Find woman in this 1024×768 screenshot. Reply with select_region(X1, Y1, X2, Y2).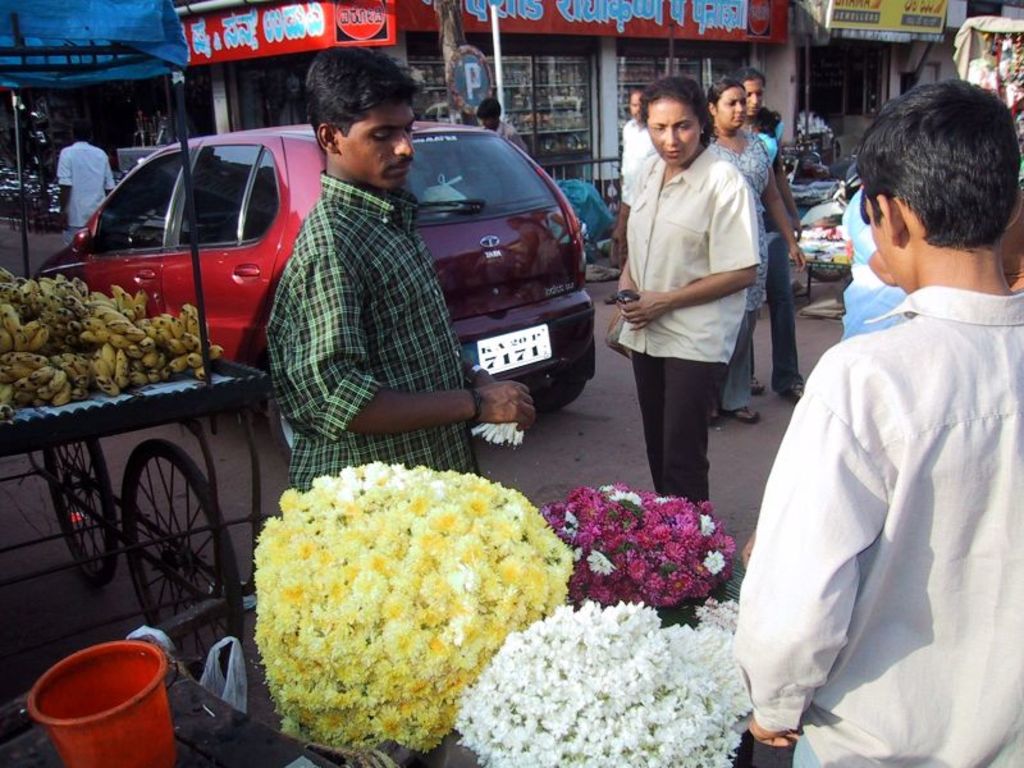
select_region(701, 72, 809, 428).
